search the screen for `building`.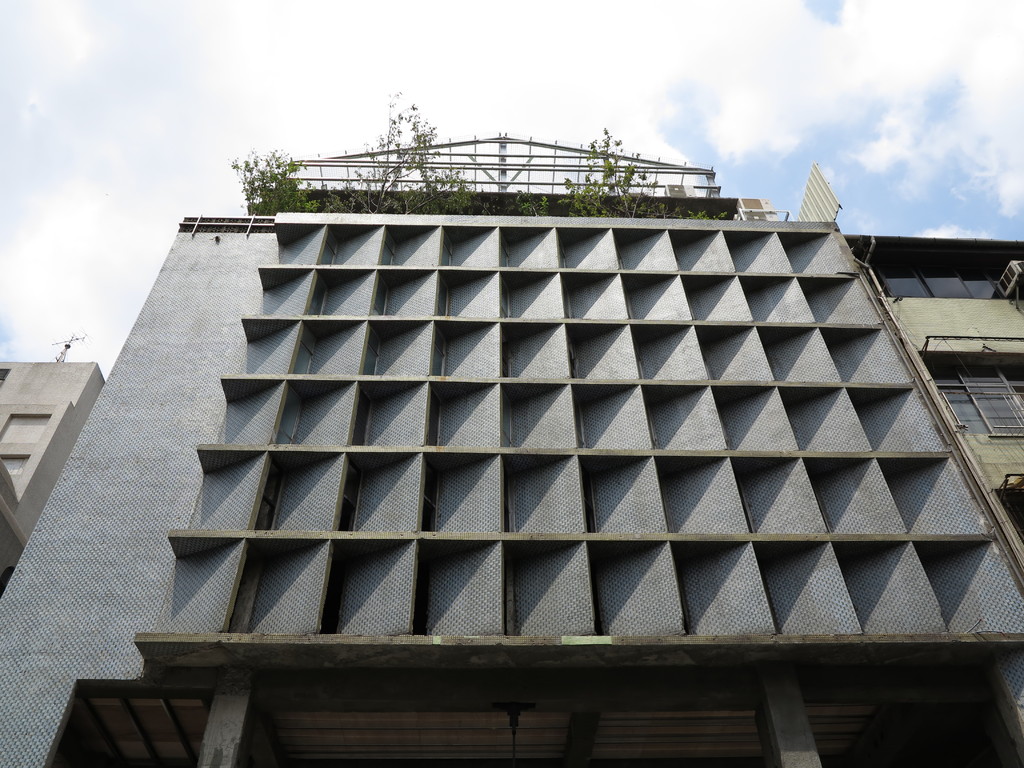
Found at (x1=0, y1=131, x2=1023, y2=767).
